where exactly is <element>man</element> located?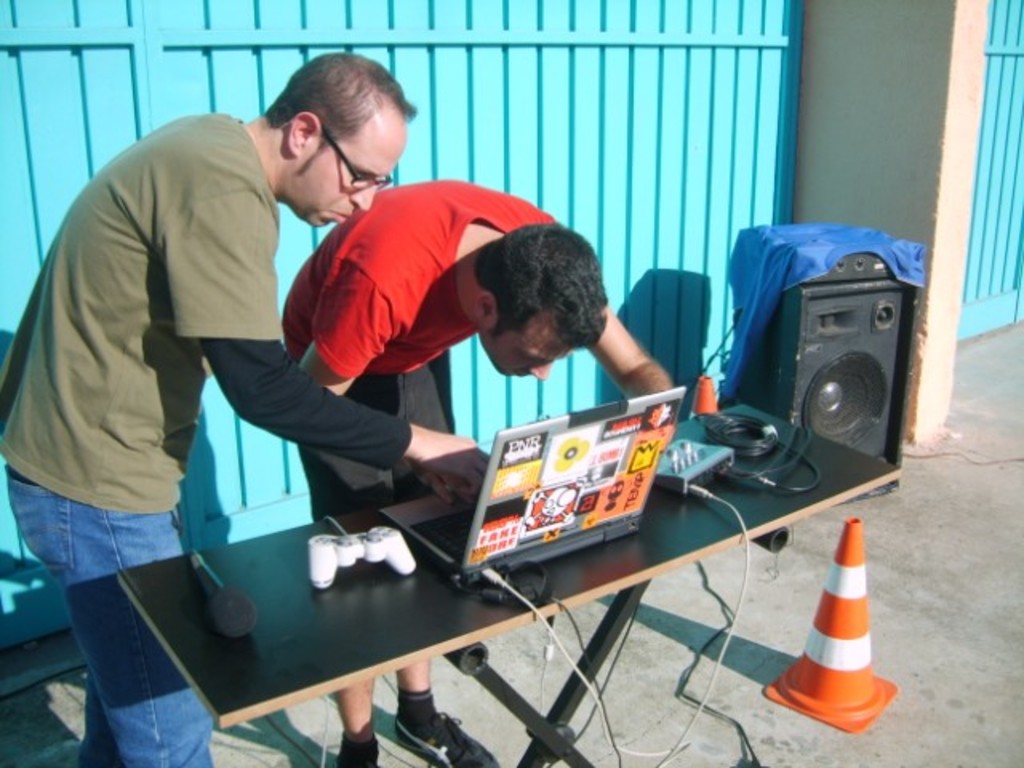
Its bounding box is x1=283, y1=173, x2=678, y2=766.
